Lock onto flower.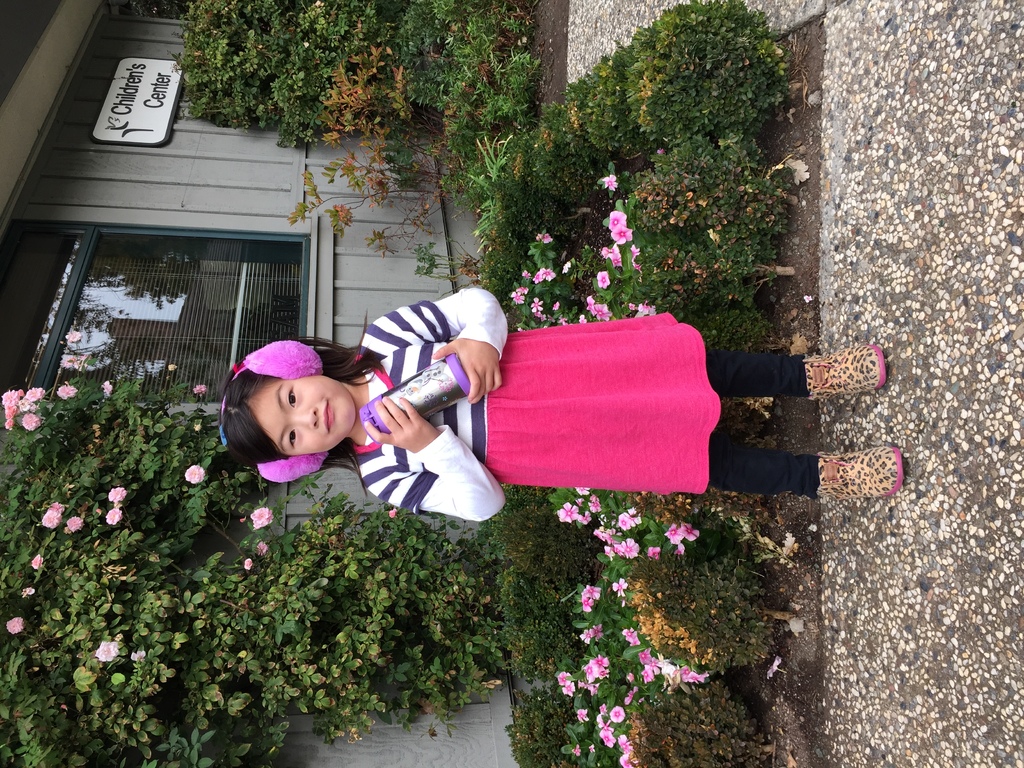
Locked: <bbox>99, 377, 117, 403</bbox>.
